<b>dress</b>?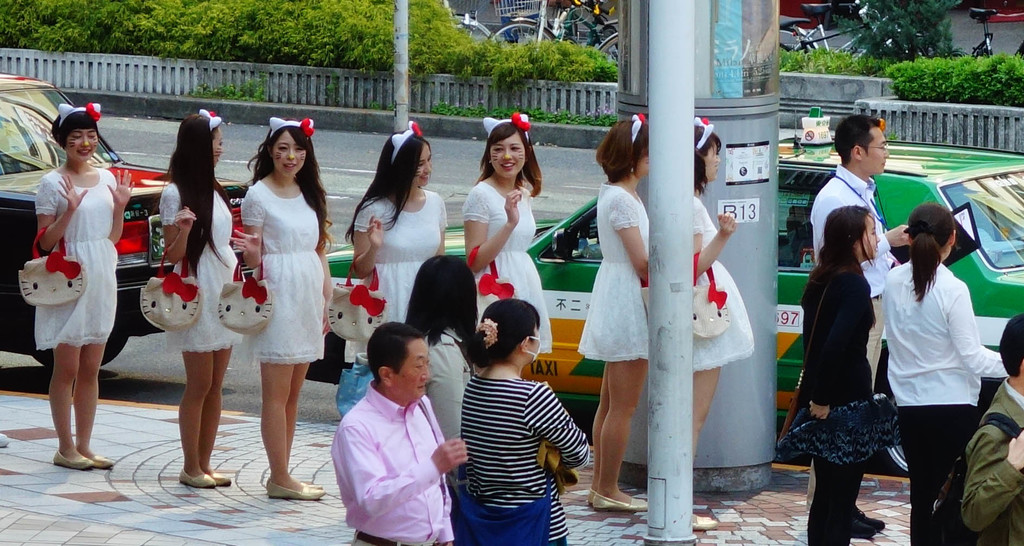
{"left": 691, "top": 197, "right": 757, "bottom": 372}
